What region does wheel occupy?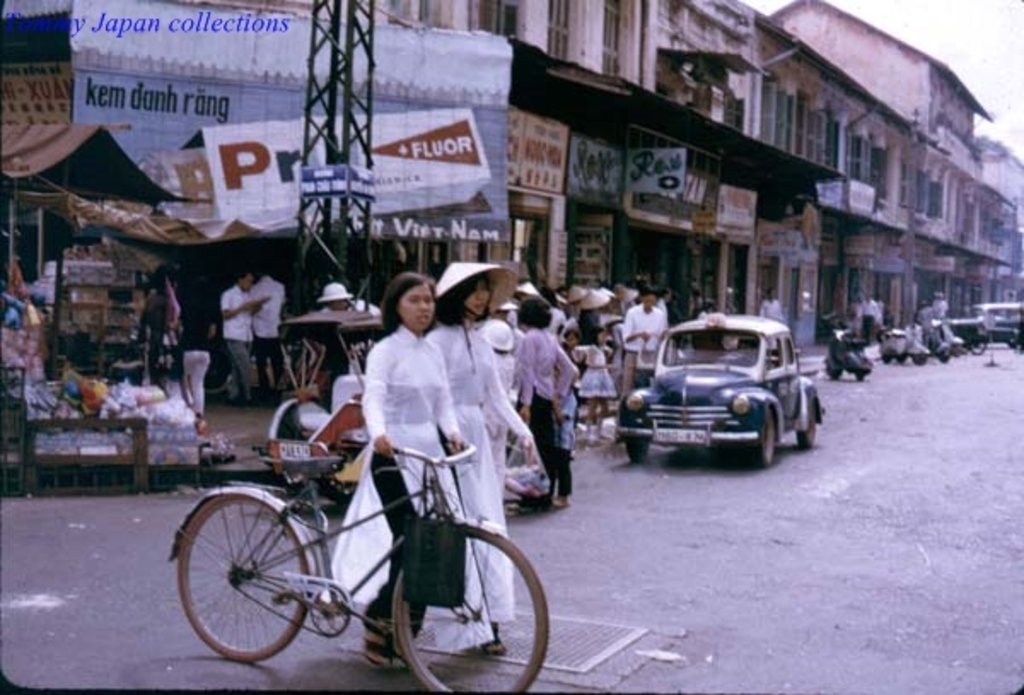
911,348,927,367.
